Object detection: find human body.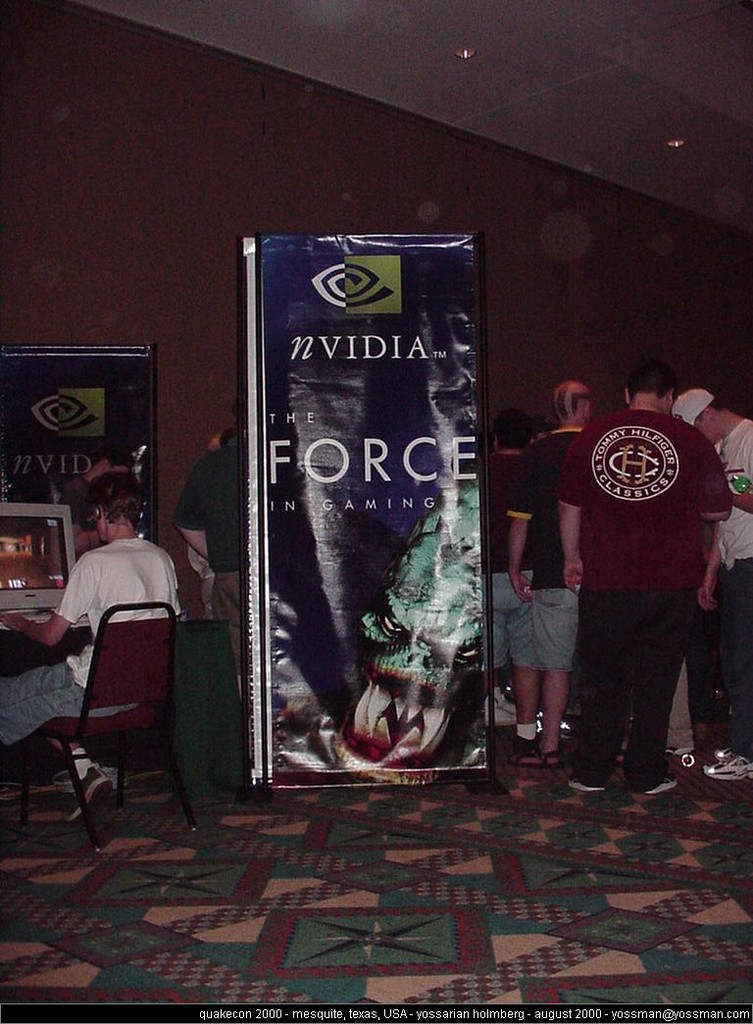
[left=56, top=476, right=100, bottom=559].
